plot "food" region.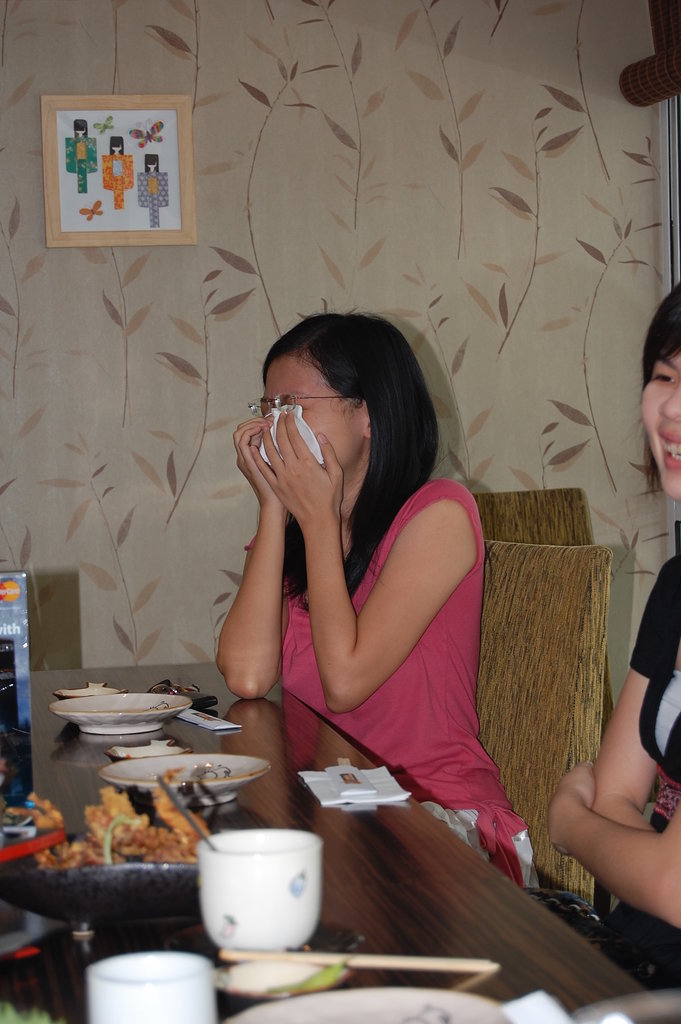
Plotted at locate(265, 946, 361, 995).
